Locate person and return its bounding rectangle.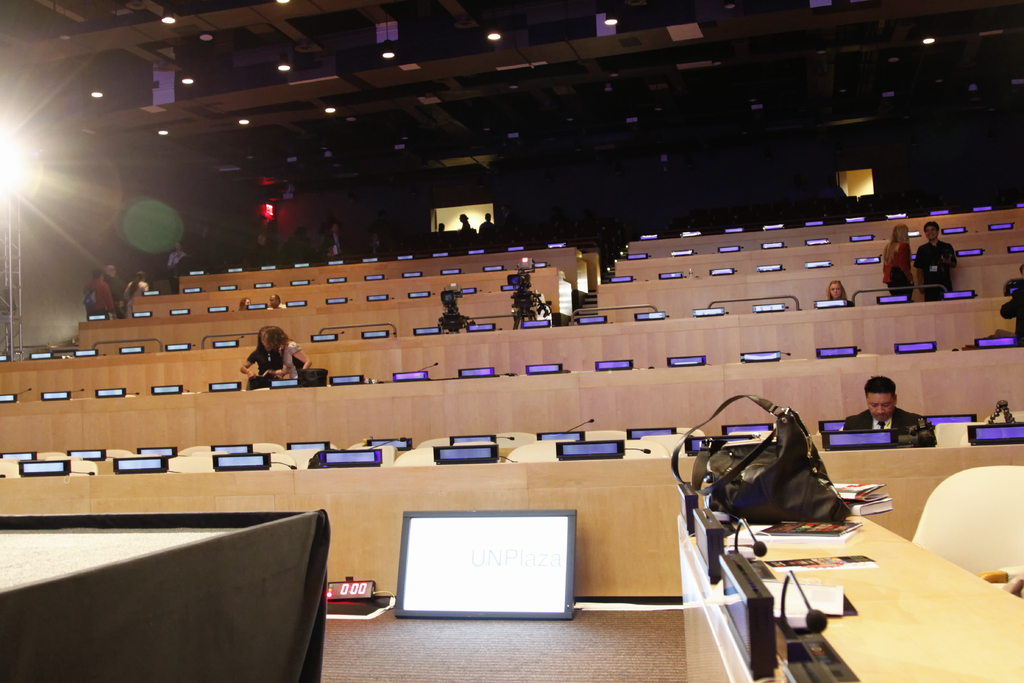
bbox(107, 265, 125, 306).
